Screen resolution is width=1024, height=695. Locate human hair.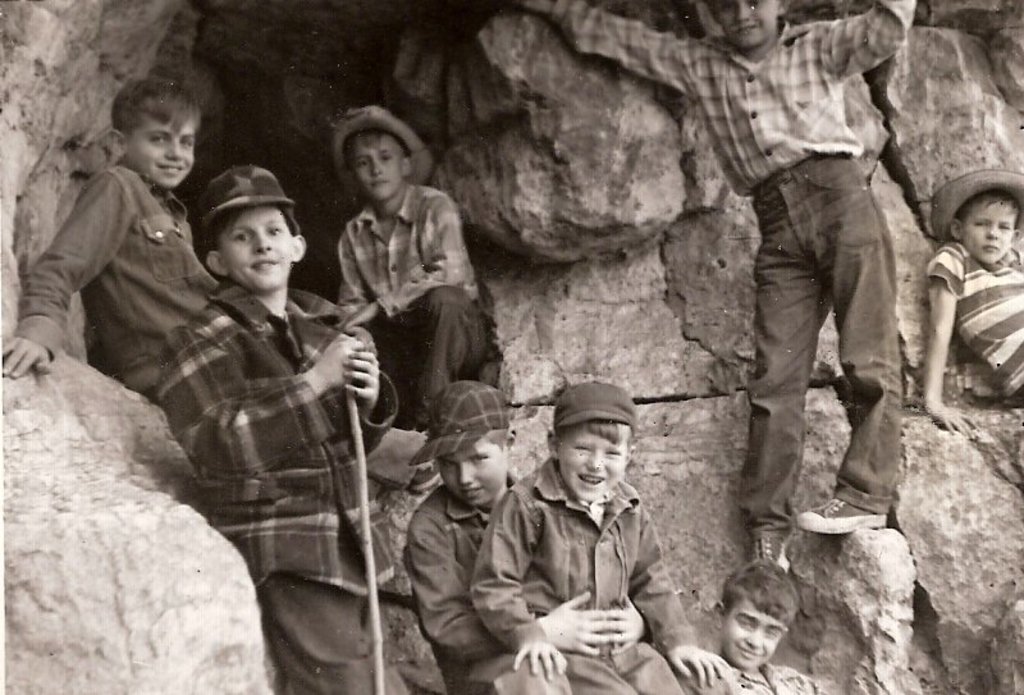
<box>201,202,300,260</box>.
